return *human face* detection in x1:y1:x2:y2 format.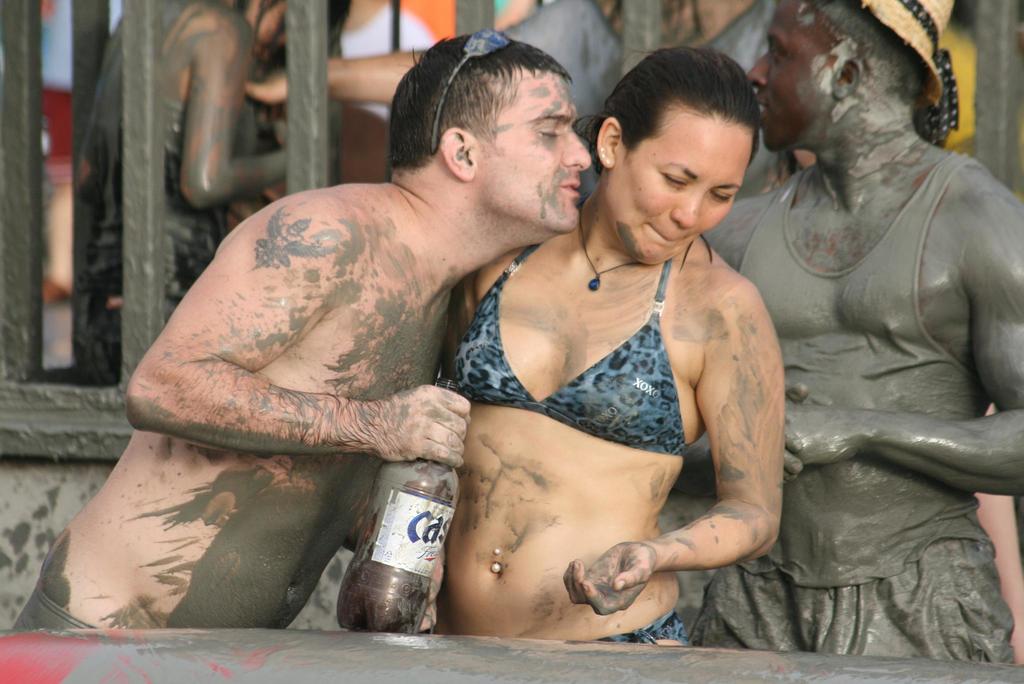
746:0:844:147.
